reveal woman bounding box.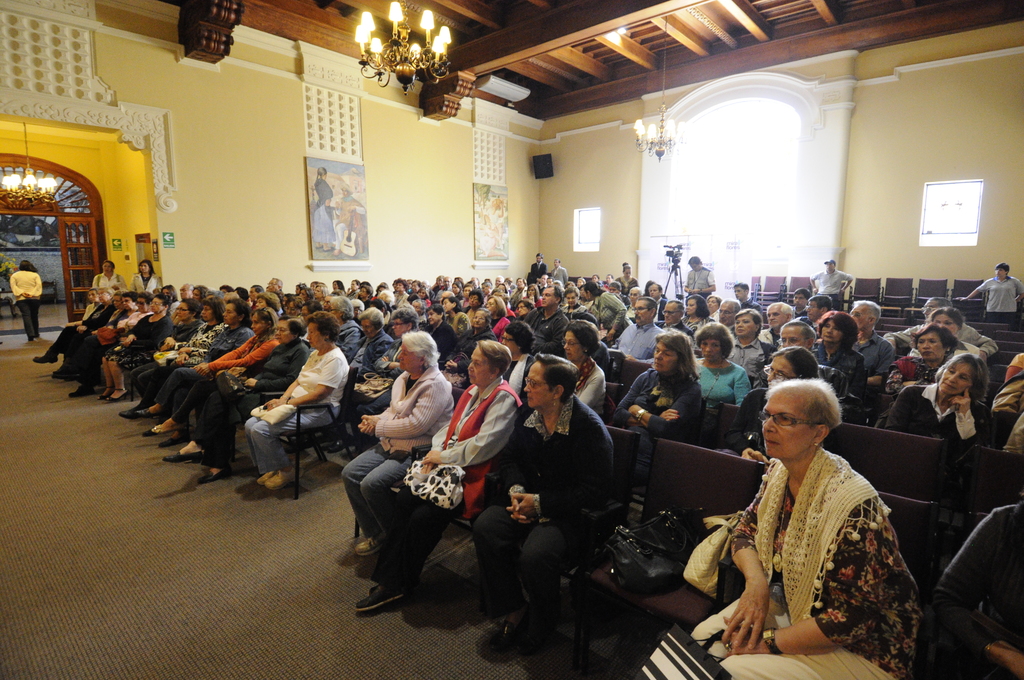
Revealed: 416,286,433,303.
